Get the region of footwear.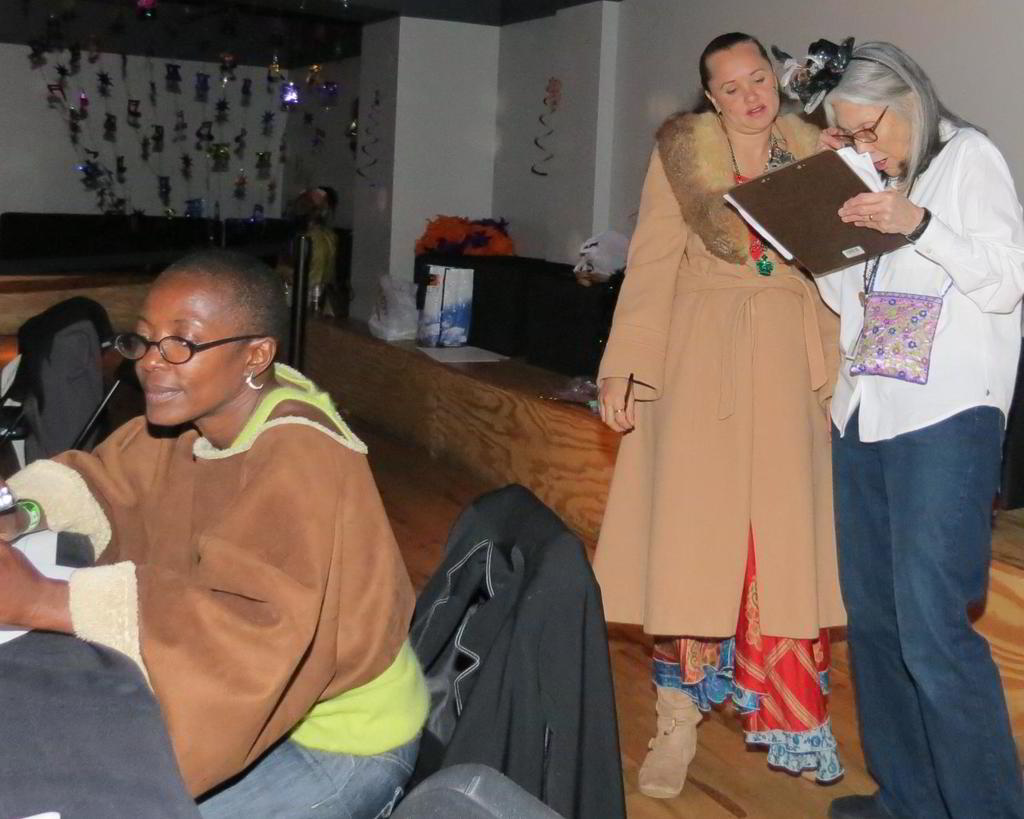
[787,755,845,773].
